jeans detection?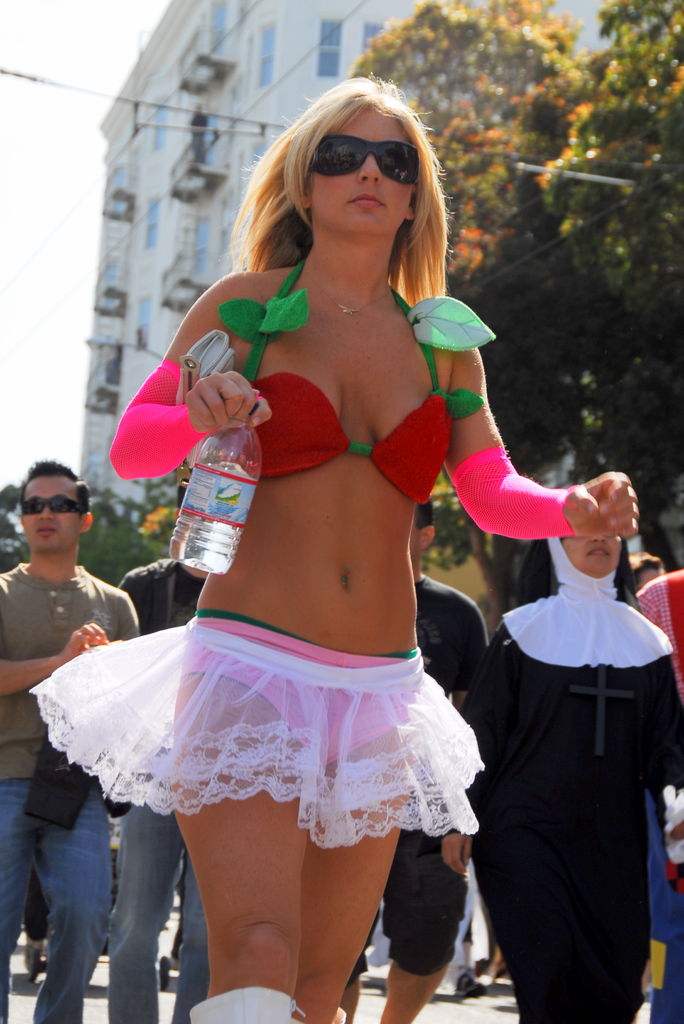
bbox=(10, 716, 183, 1018)
